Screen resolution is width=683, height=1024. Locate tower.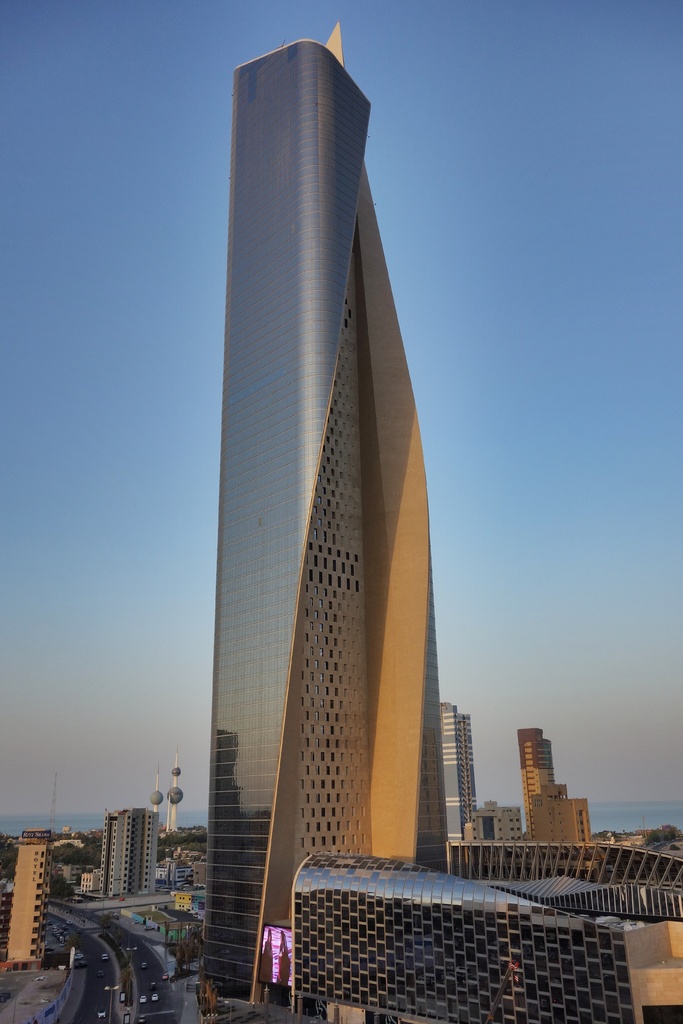
bbox=[182, 22, 472, 938].
